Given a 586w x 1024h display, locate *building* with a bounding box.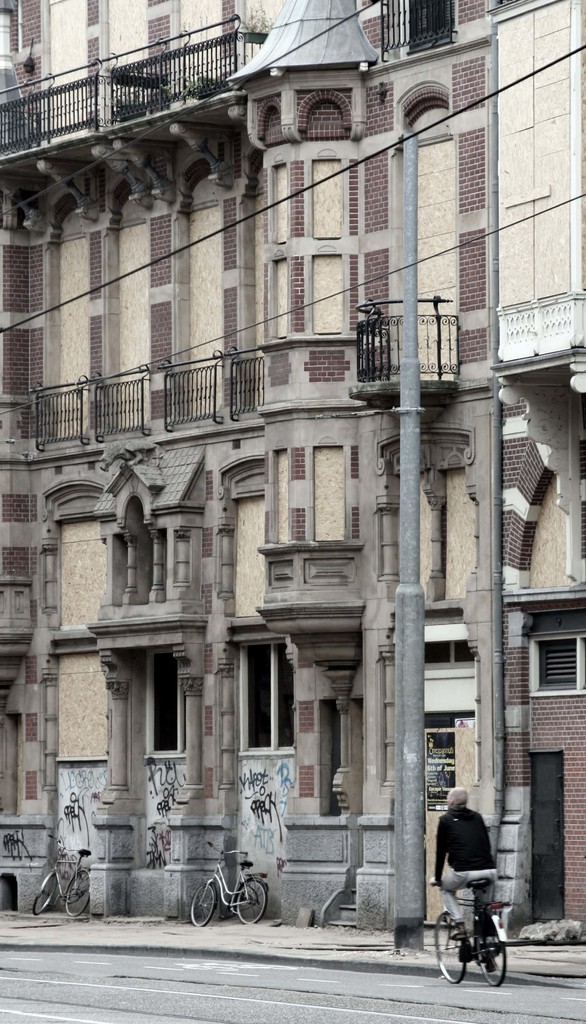
Located: 0, 0, 585, 940.
